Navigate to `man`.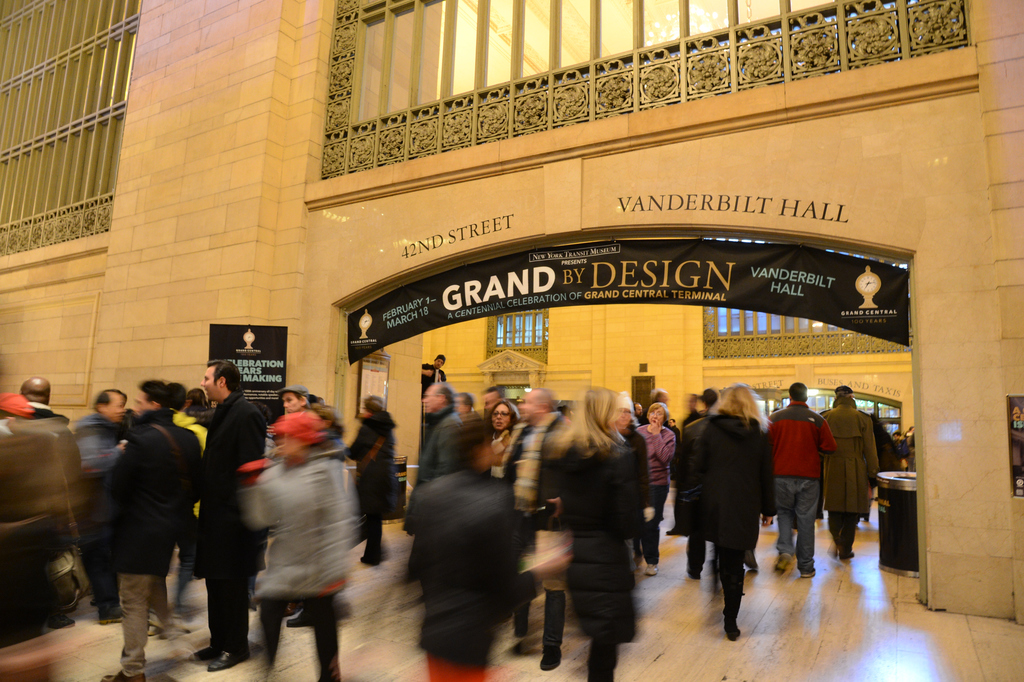
Navigation target: box(76, 387, 132, 622).
